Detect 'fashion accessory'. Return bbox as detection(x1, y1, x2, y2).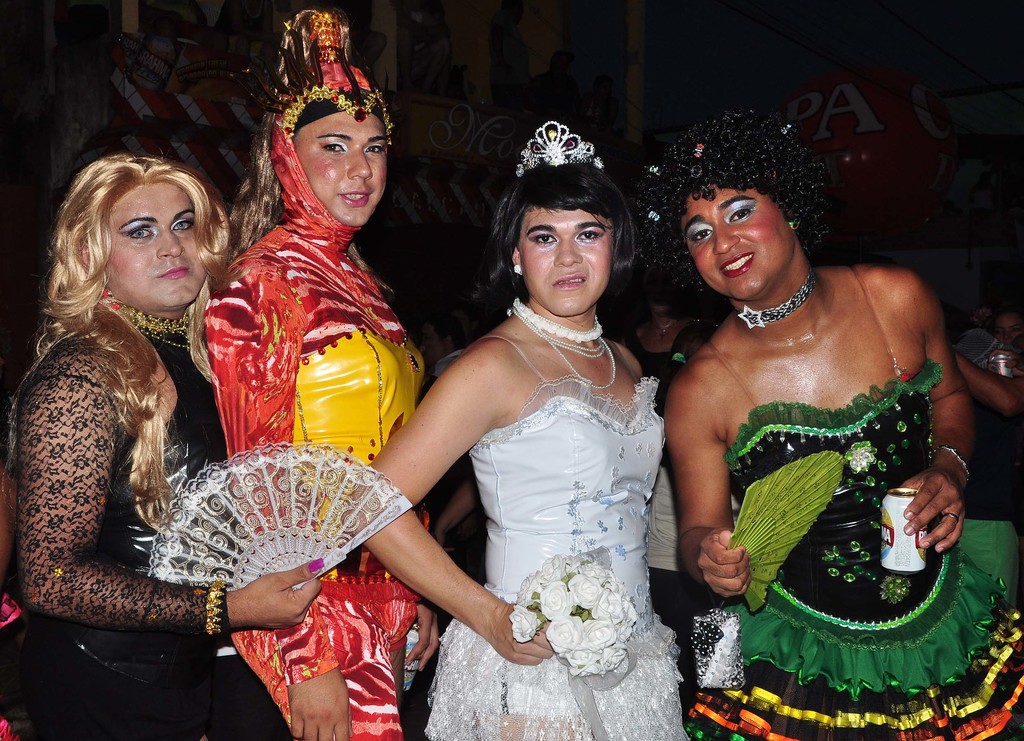
detection(513, 116, 605, 180).
